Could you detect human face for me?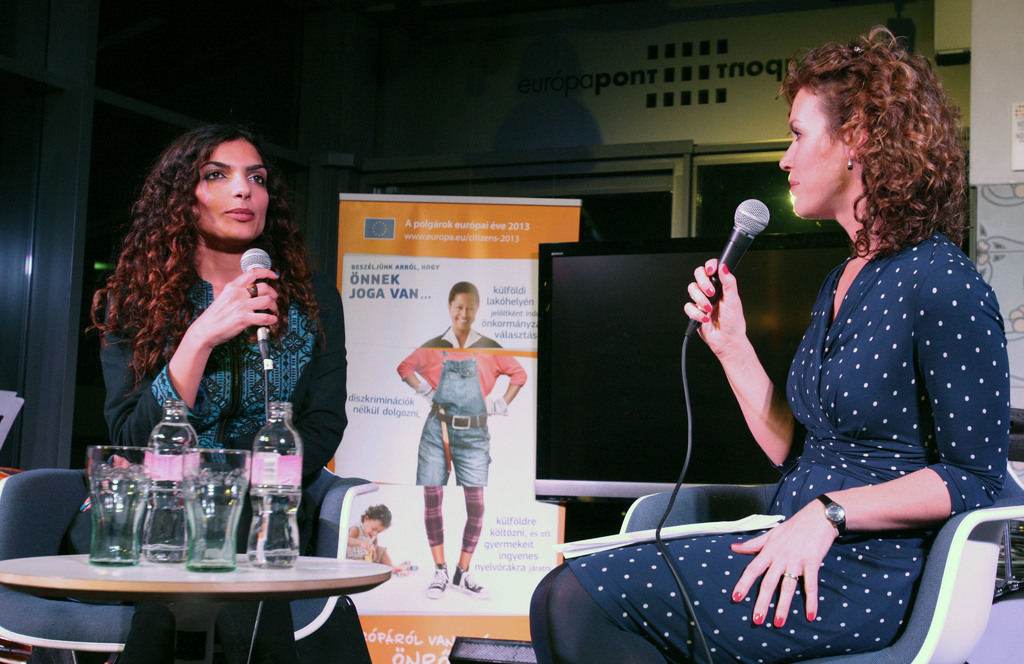
Detection result: [366, 524, 383, 538].
